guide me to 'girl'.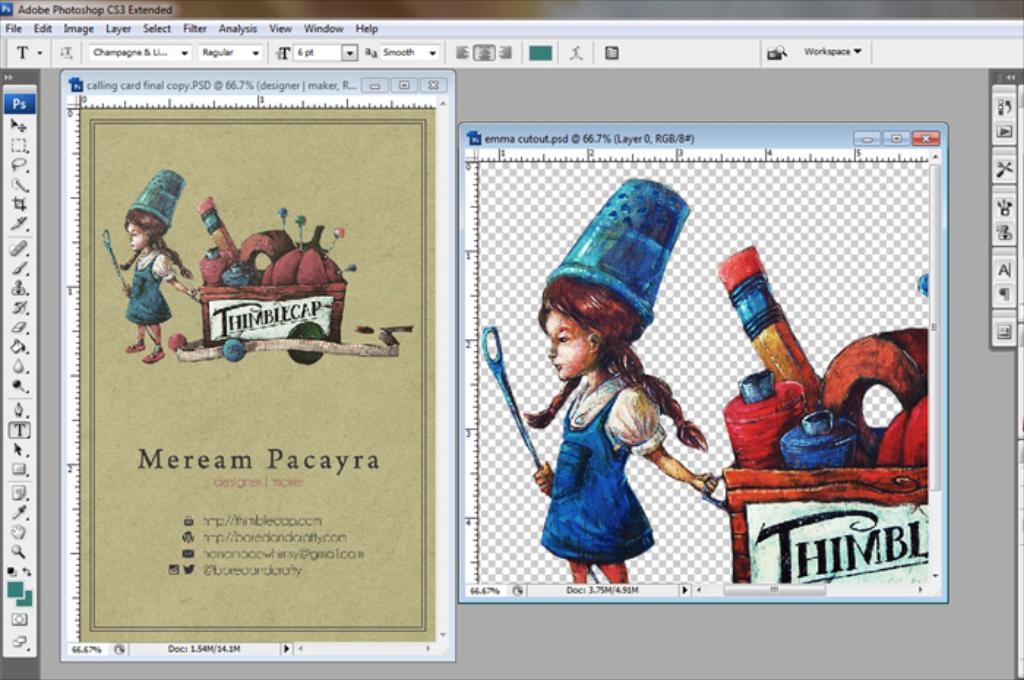
Guidance: (531,170,723,588).
